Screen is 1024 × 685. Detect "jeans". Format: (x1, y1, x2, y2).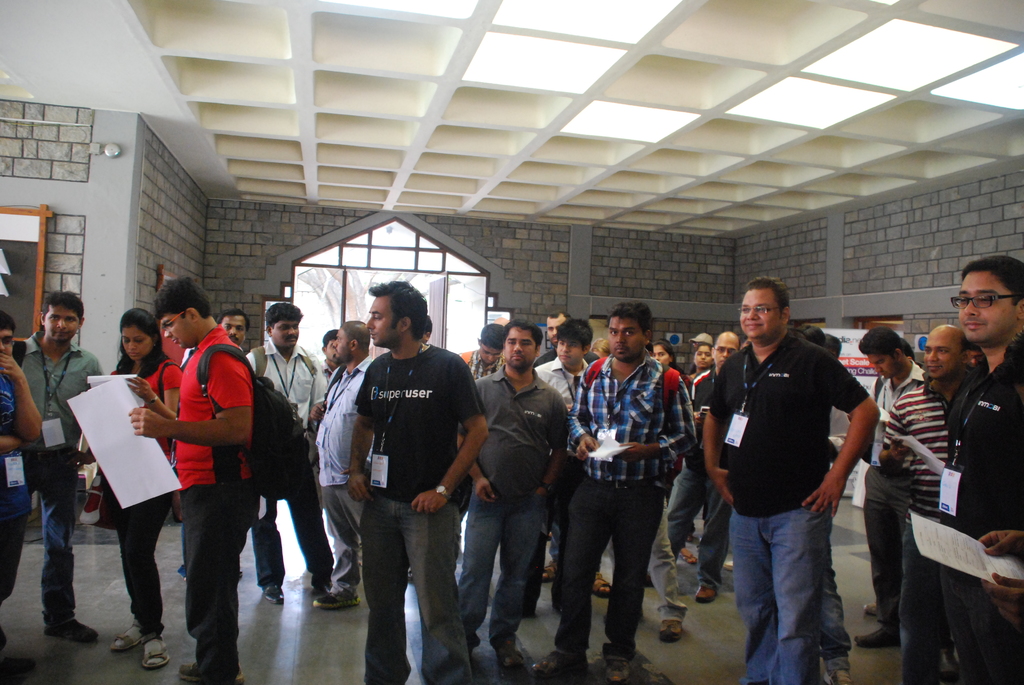
(563, 480, 663, 650).
